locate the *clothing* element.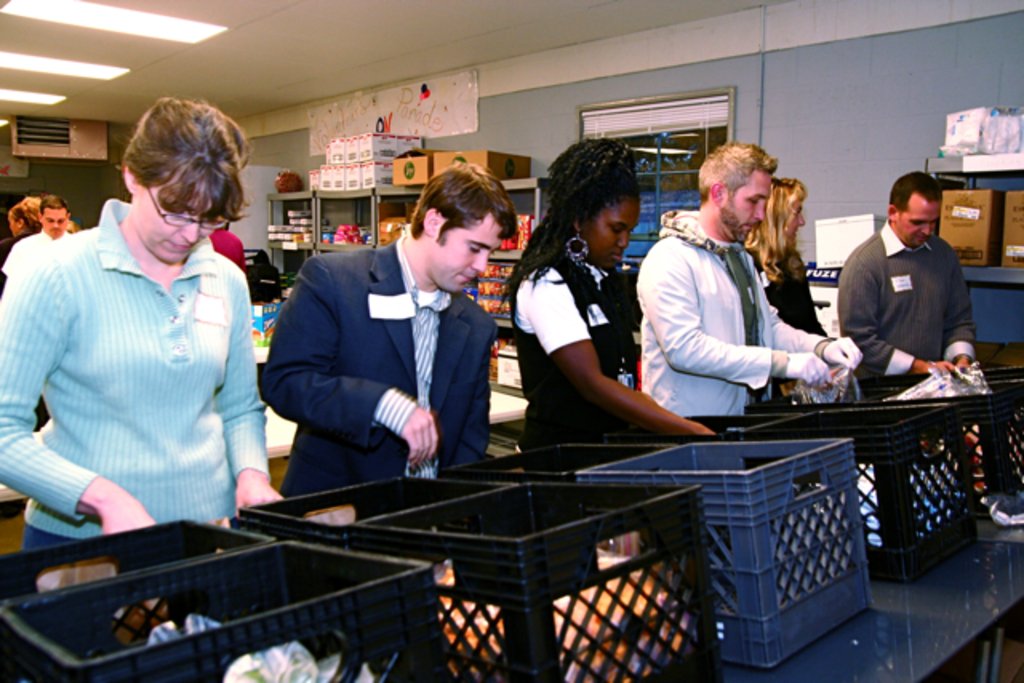
Element bbox: [x1=210, y1=219, x2=254, y2=288].
